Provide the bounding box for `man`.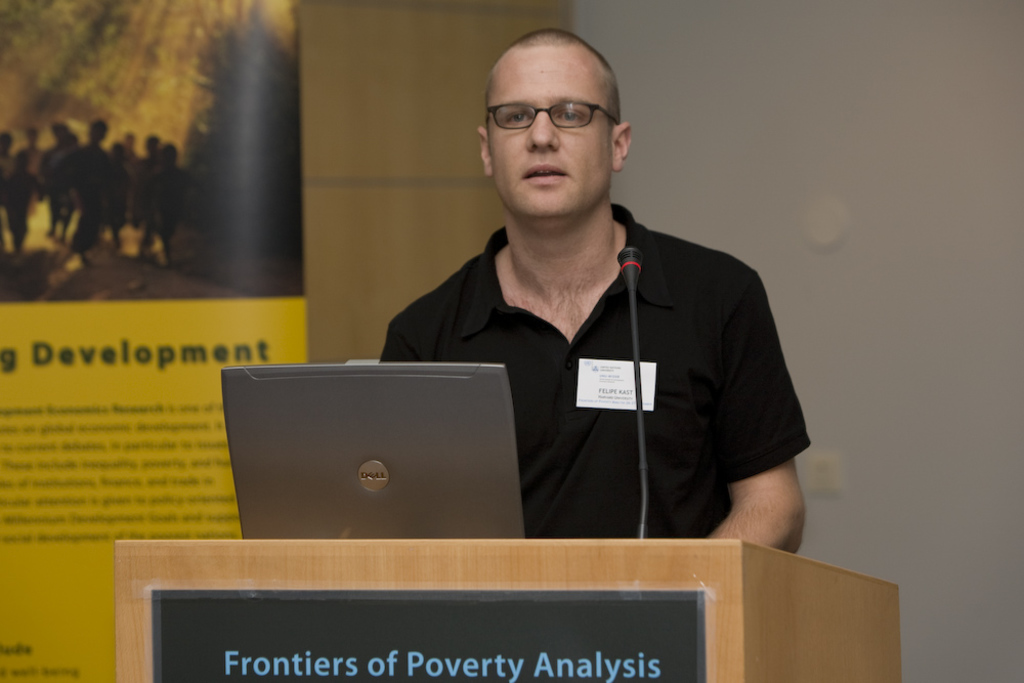
(left=309, top=45, right=796, bottom=589).
